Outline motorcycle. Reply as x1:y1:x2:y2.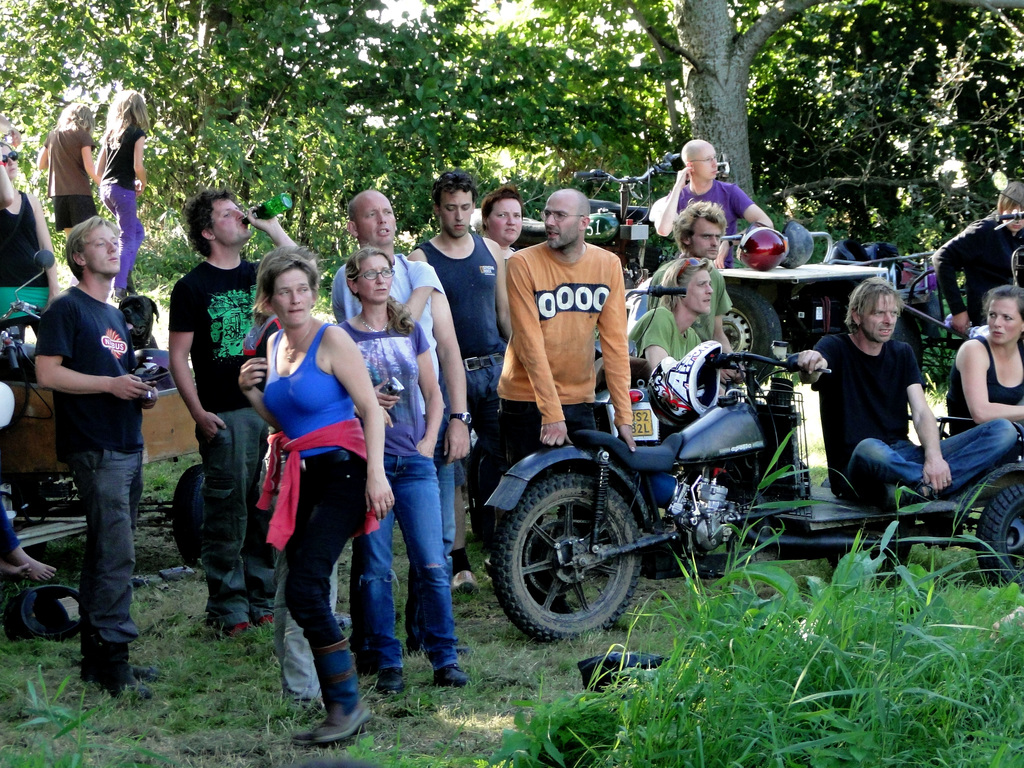
434:333:836:626.
